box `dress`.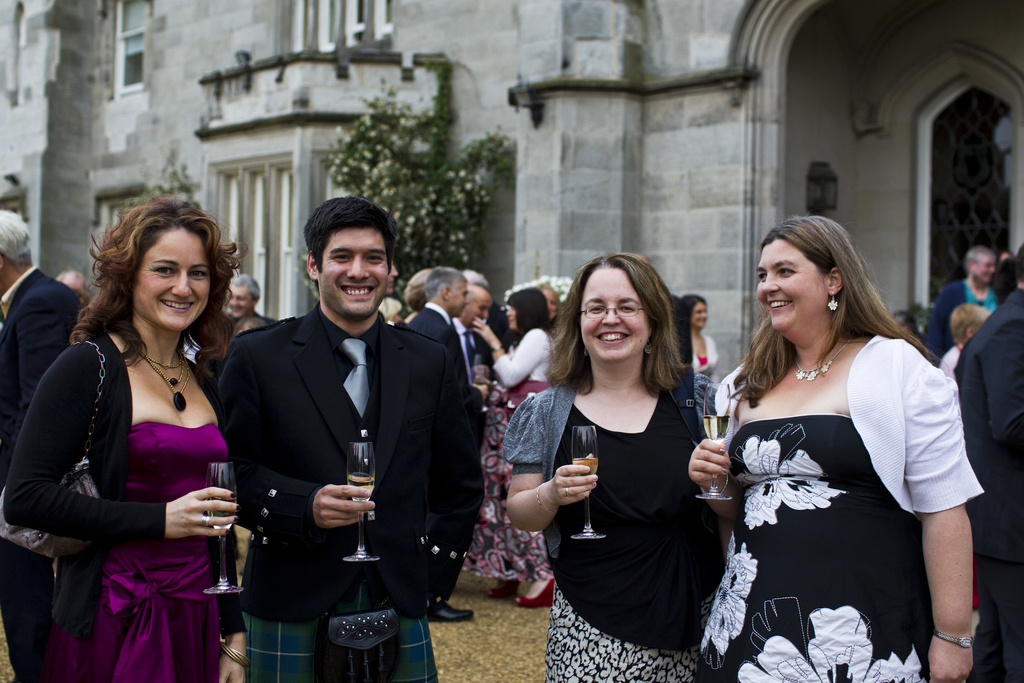
bbox=(461, 345, 551, 580).
